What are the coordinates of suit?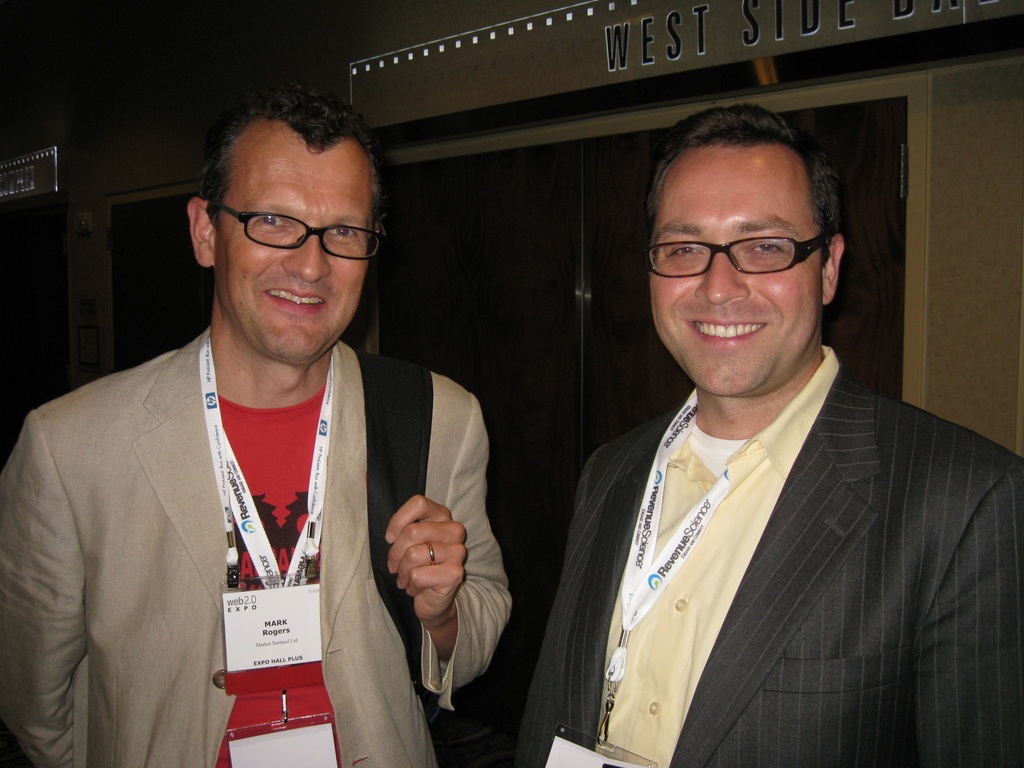
x1=498, y1=278, x2=1007, y2=753.
